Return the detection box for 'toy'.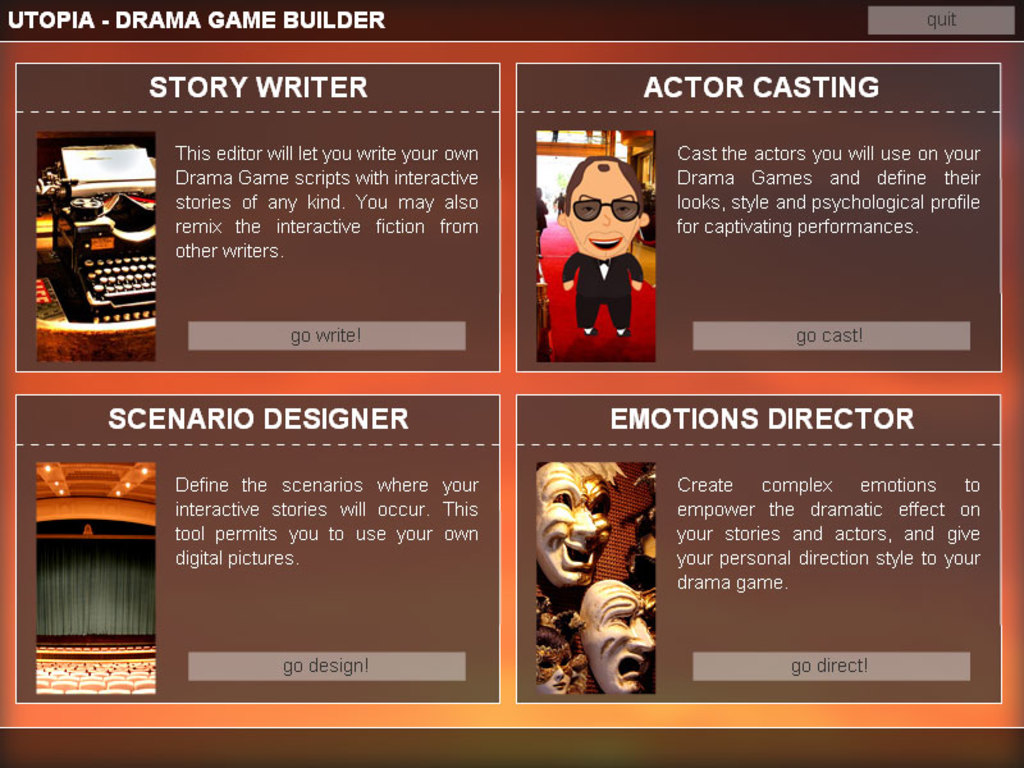
BBox(570, 572, 658, 700).
